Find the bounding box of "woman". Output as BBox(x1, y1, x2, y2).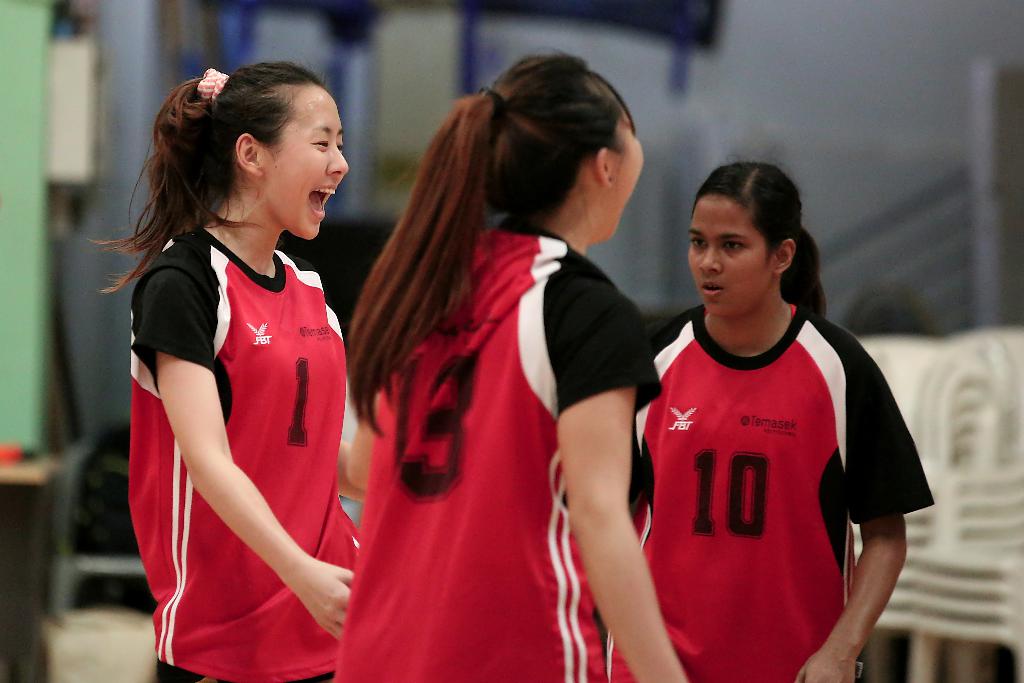
BBox(341, 42, 691, 682).
